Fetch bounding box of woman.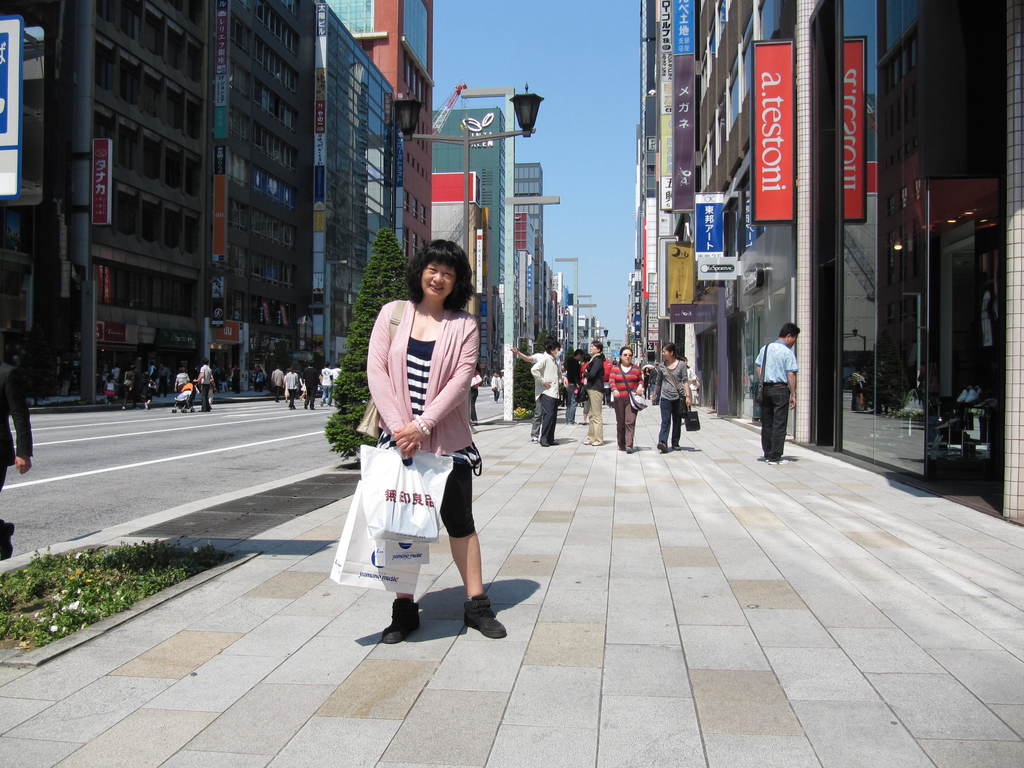
Bbox: region(607, 345, 644, 453).
